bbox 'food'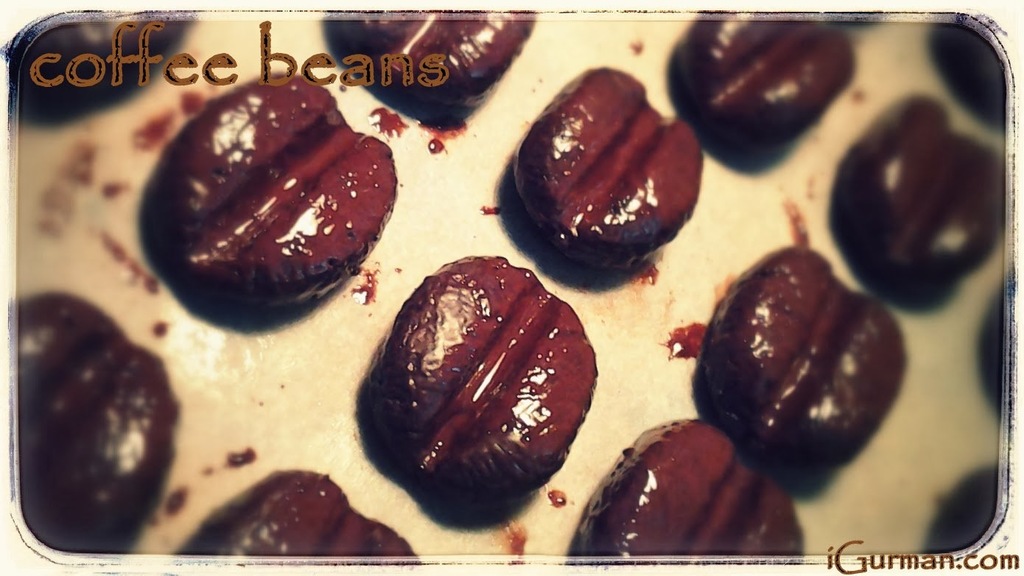
left=574, top=417, right=808, bottom=566
